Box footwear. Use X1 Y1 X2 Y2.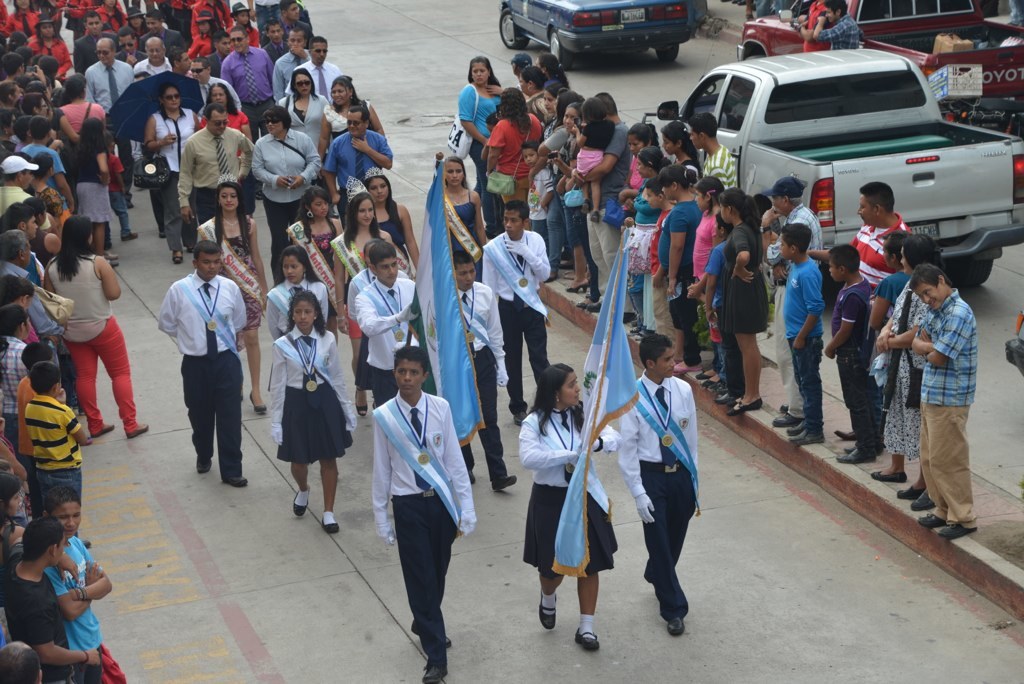
575 290 597 310.
